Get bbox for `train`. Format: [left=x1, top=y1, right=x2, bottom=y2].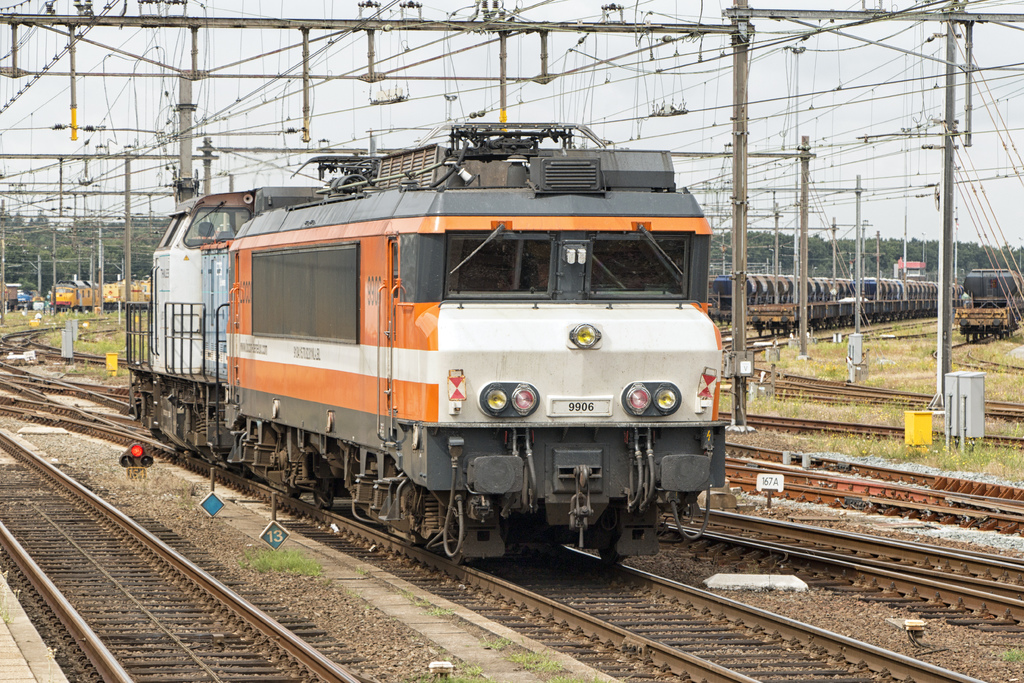
[left=707, top=276, right=938, bottom=344].
